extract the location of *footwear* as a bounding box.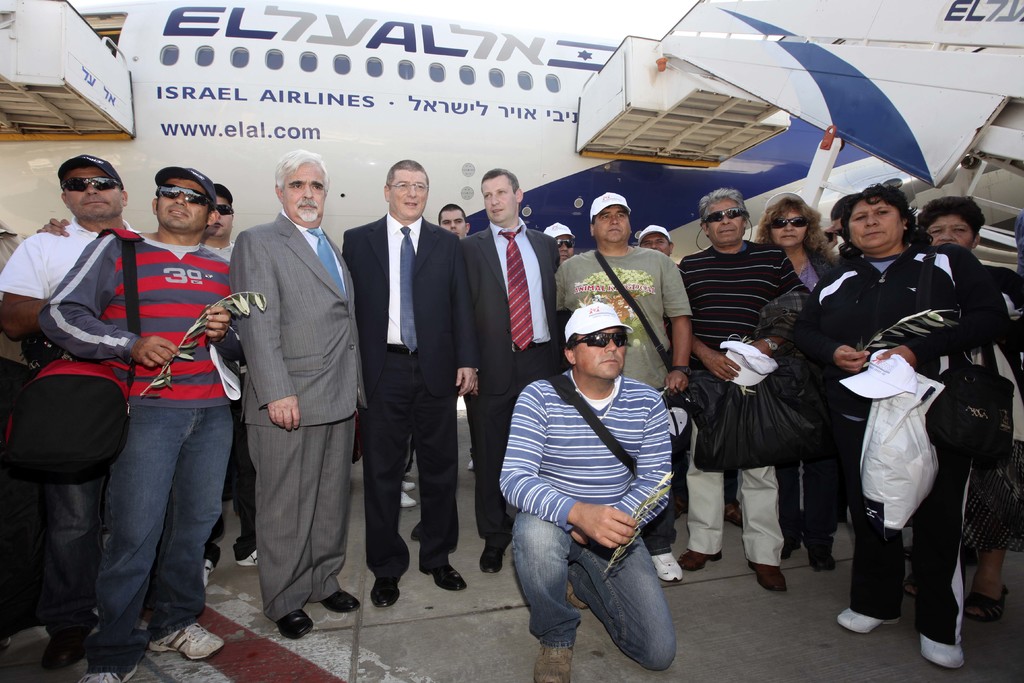
select_region(399, 490, 415, 507).
